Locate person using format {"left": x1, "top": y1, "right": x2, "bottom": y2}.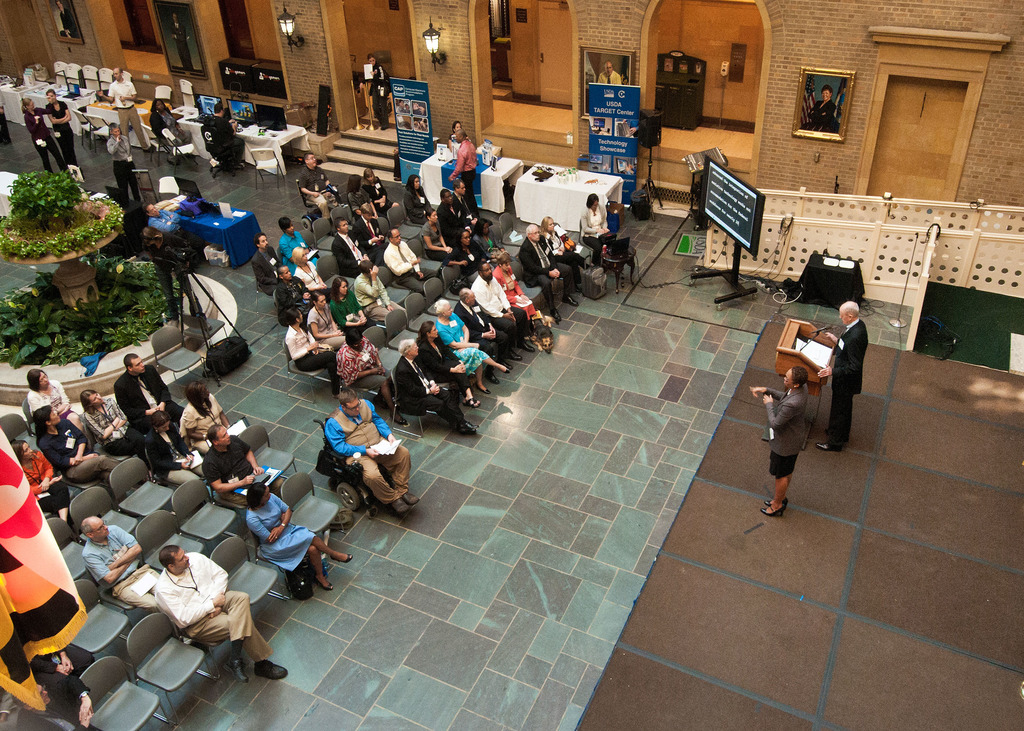
{"left": 168, "top": 10, "right": 195, "bottom": 71}.
